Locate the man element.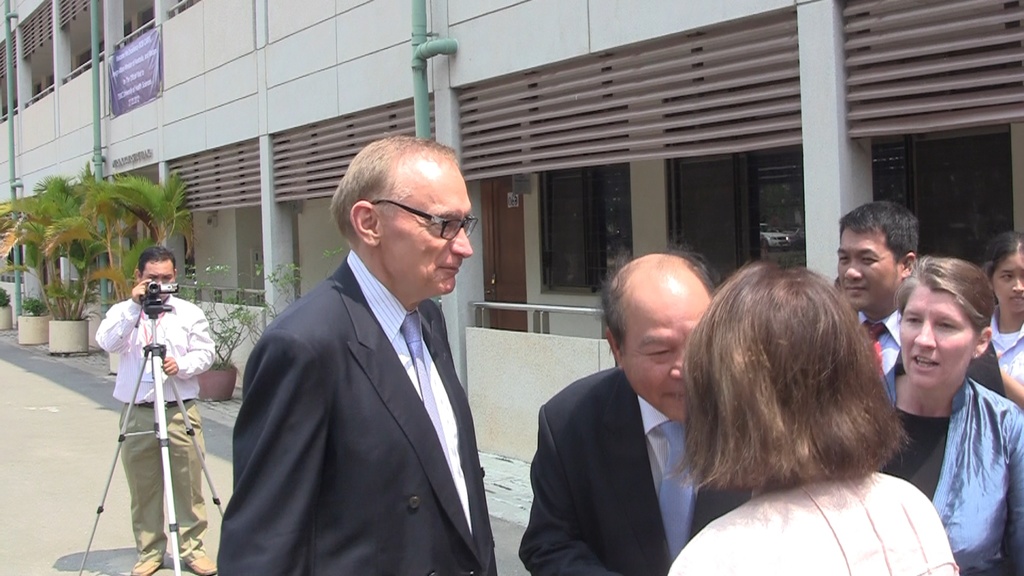
Element bbox: (822, 196, 920, 372).
